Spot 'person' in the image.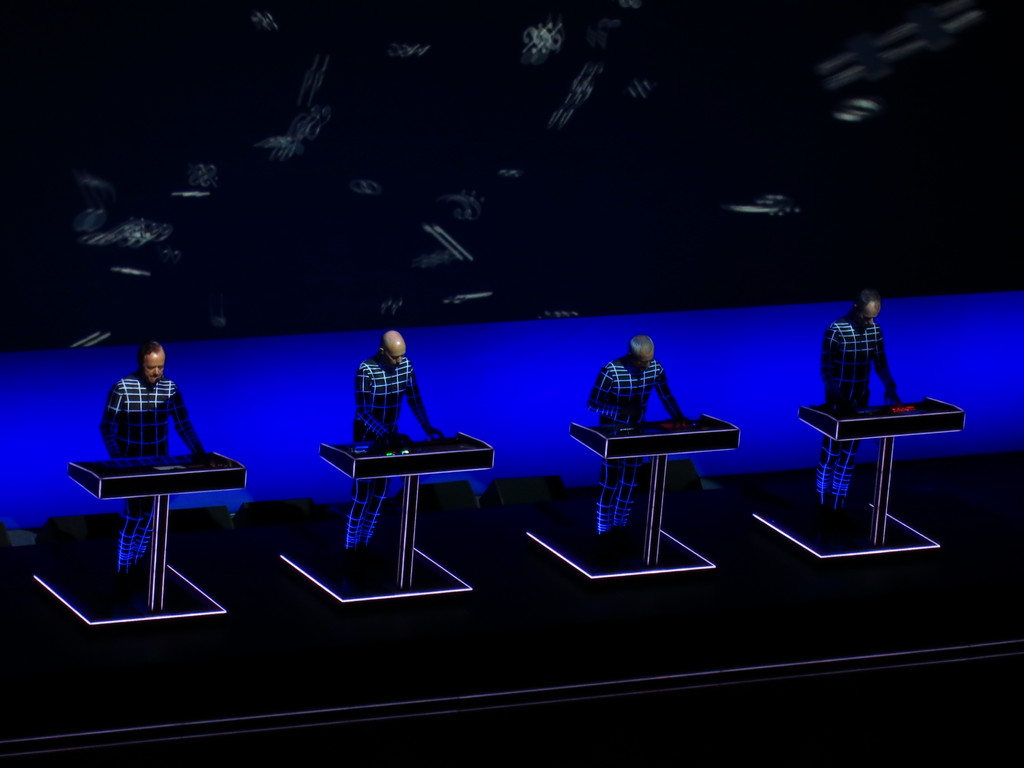
'person' found at 814, 291, 895, 514.
